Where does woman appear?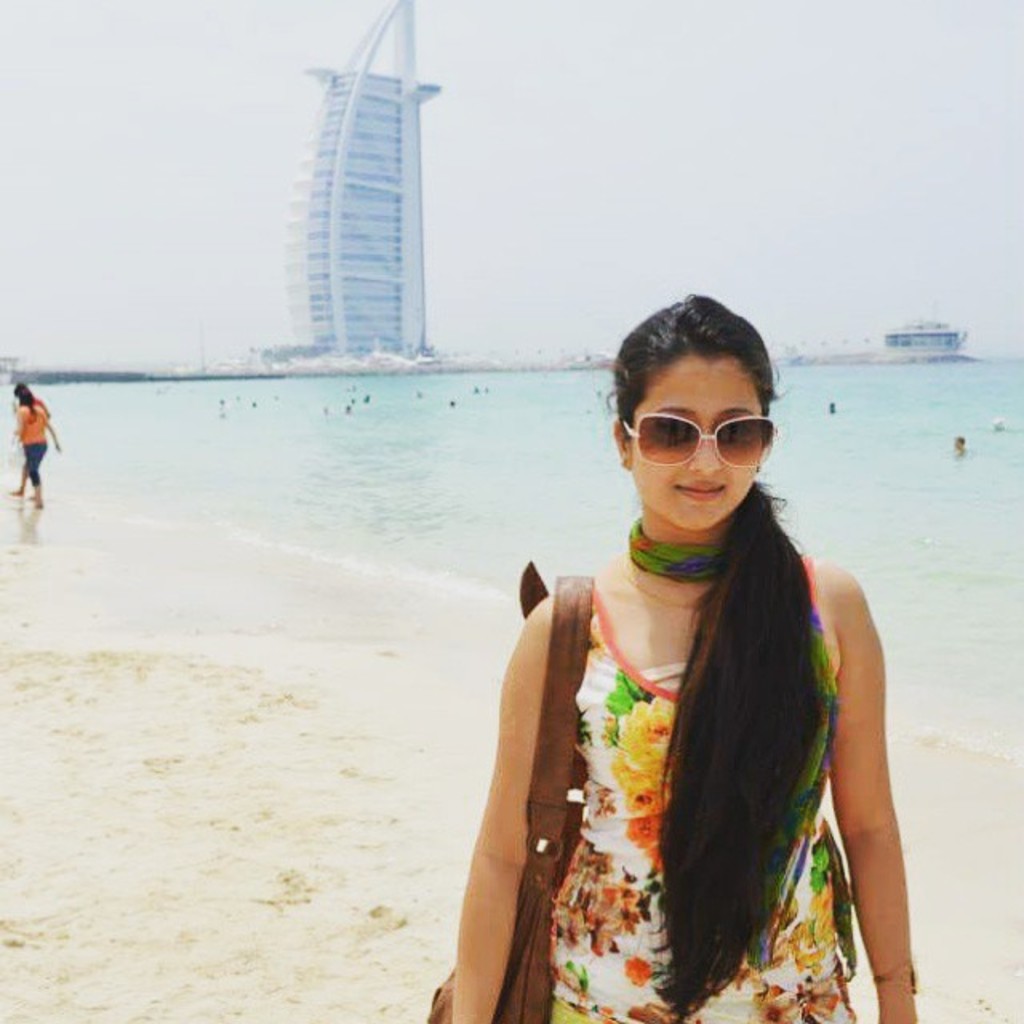
Appears at (x1=440, y1=291, x2=936, y2=1023).
